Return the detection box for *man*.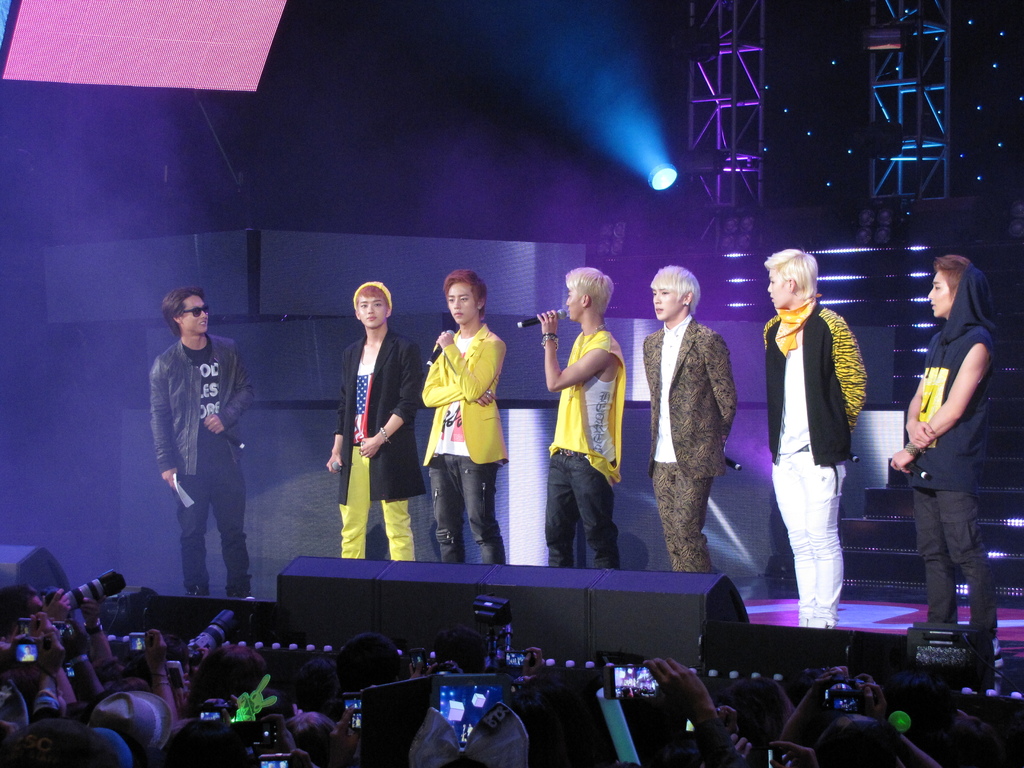
138,717,269,767.
